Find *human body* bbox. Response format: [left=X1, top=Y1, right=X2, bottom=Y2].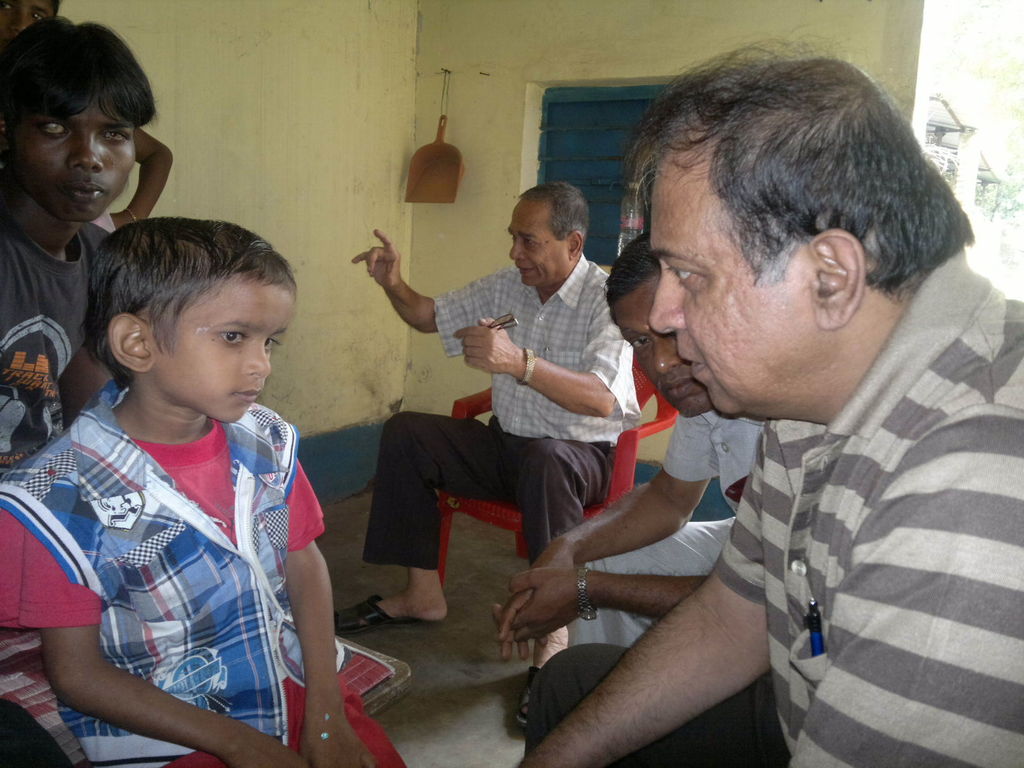
[left=27, top=237, right=356, bottom=760].
